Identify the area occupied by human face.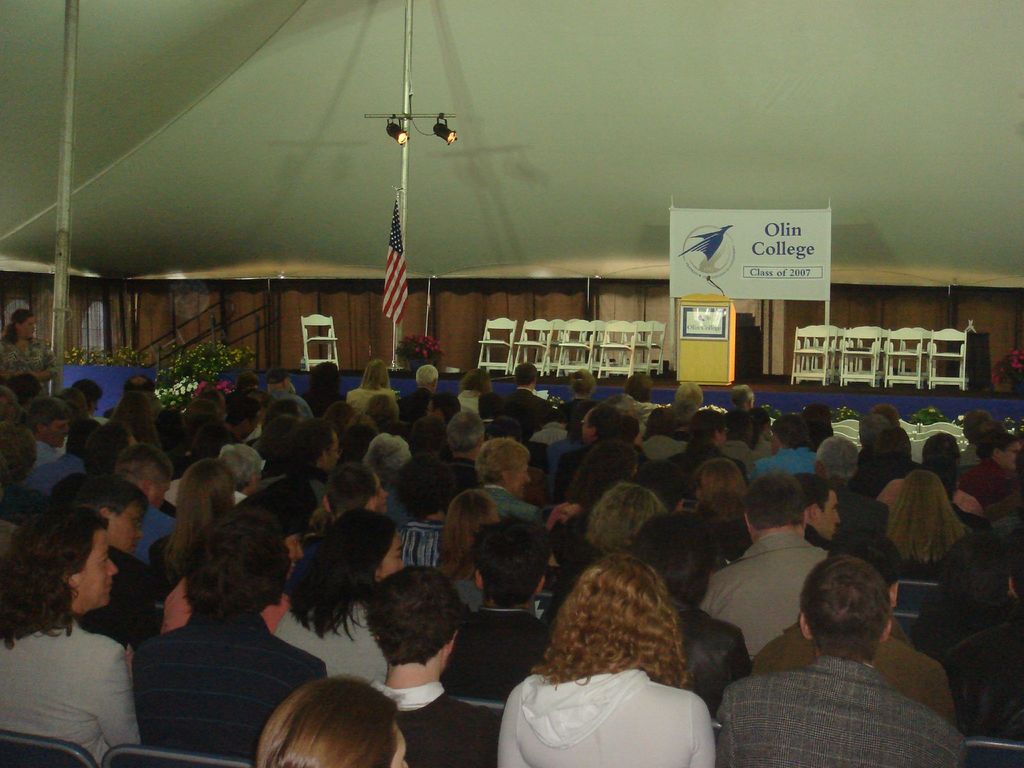
Area: <box>79,528,118,605</box>.
